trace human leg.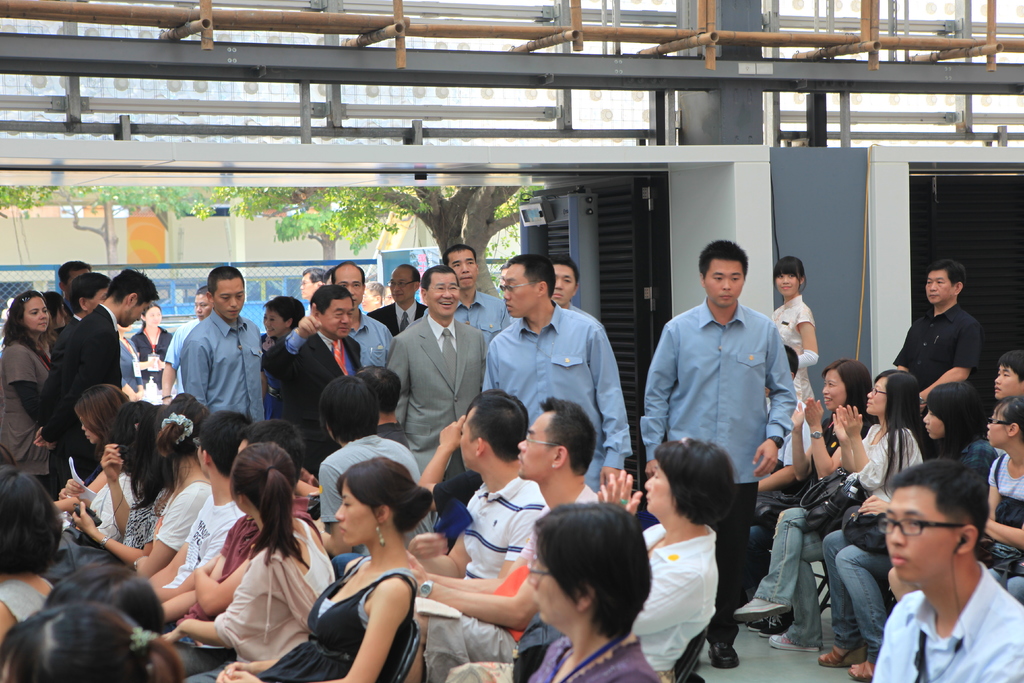
Traced to locate(707, 486, 760, 666).
